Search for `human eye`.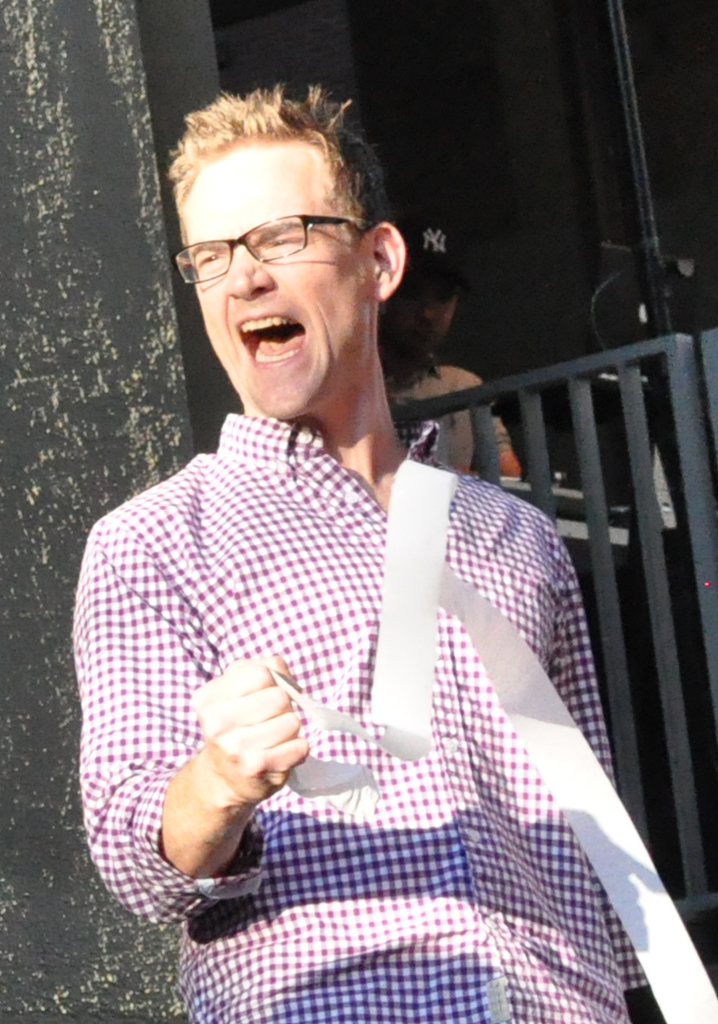
Found at <bbox>262, 229, 309, 250</bbox>.
